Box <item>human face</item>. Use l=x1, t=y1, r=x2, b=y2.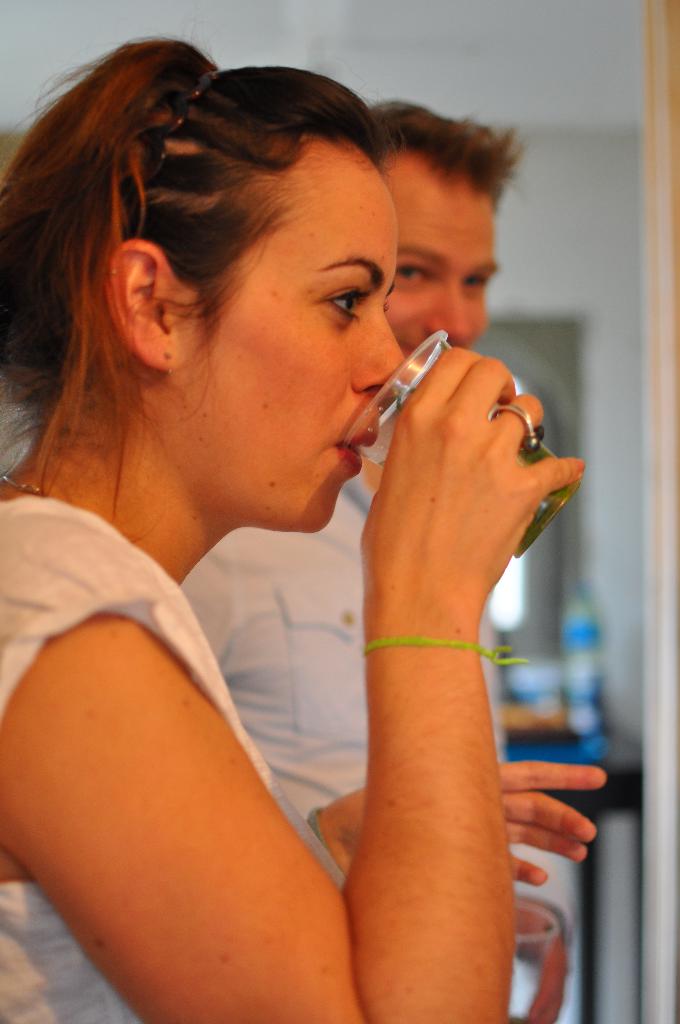
l=376, t=155, r=498, b=402.
